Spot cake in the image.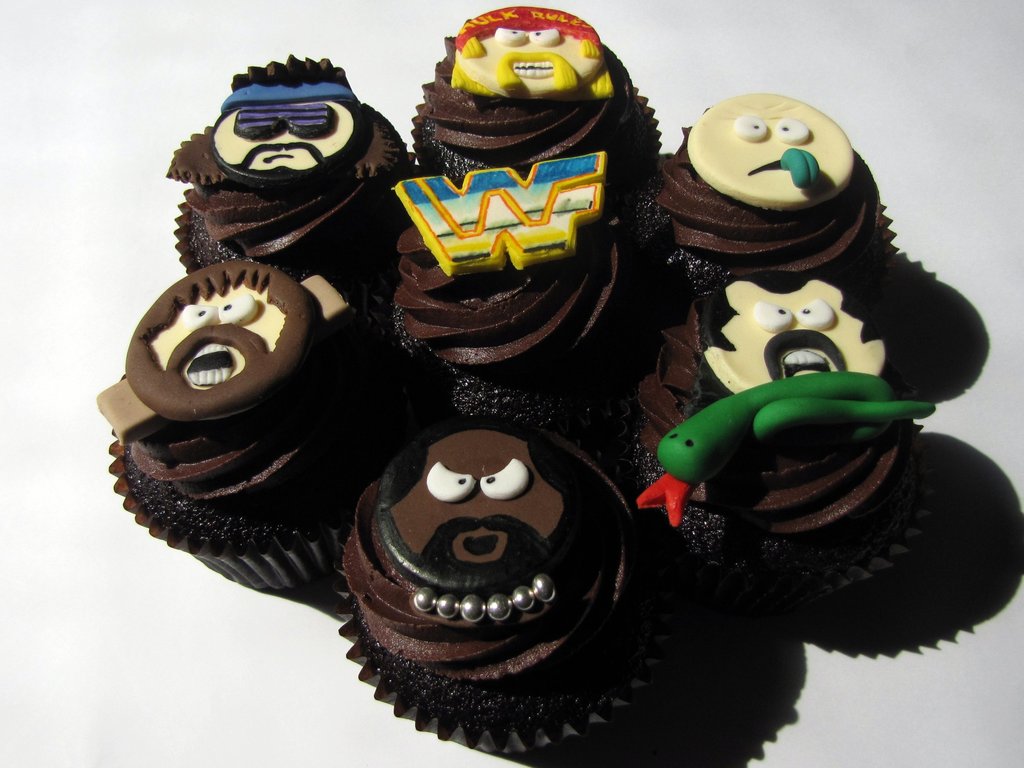
cake found at l=95, t=255, r=390, b=590.
